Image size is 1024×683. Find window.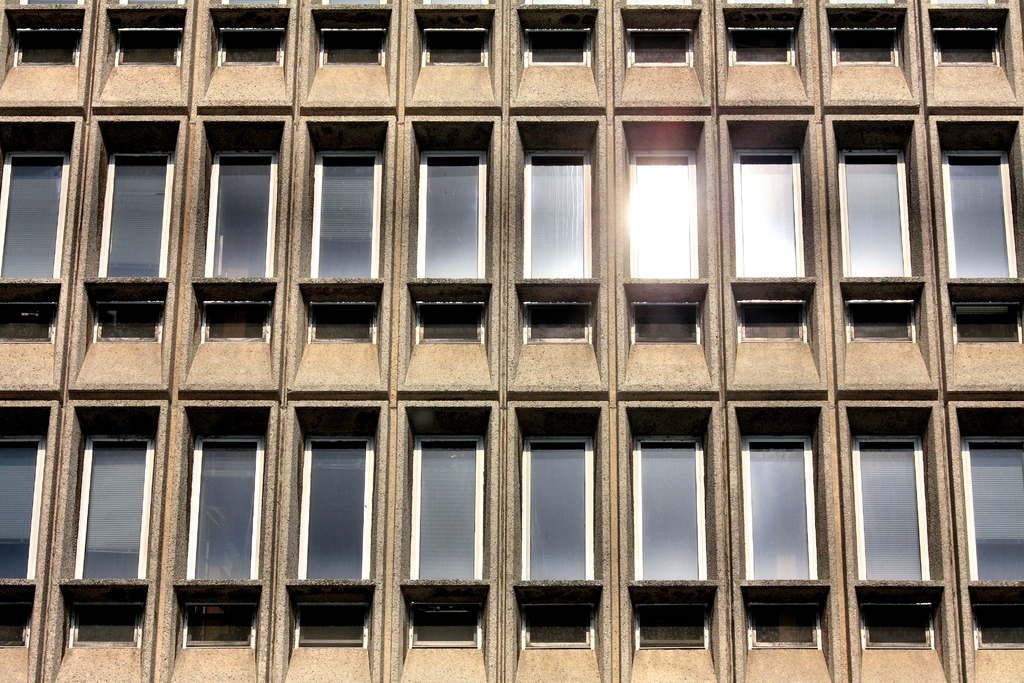
{"x1": 298, "y1": 434, "x2": 378, "y2": 584}.
